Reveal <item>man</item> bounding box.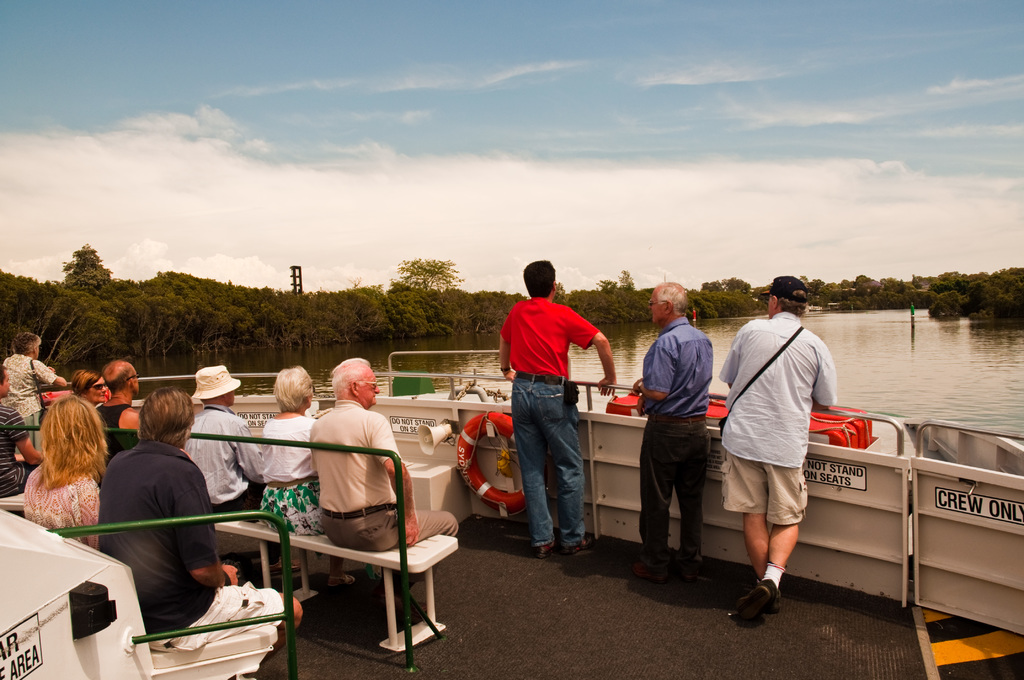
Revealed: (317, 358, 459, 608).
